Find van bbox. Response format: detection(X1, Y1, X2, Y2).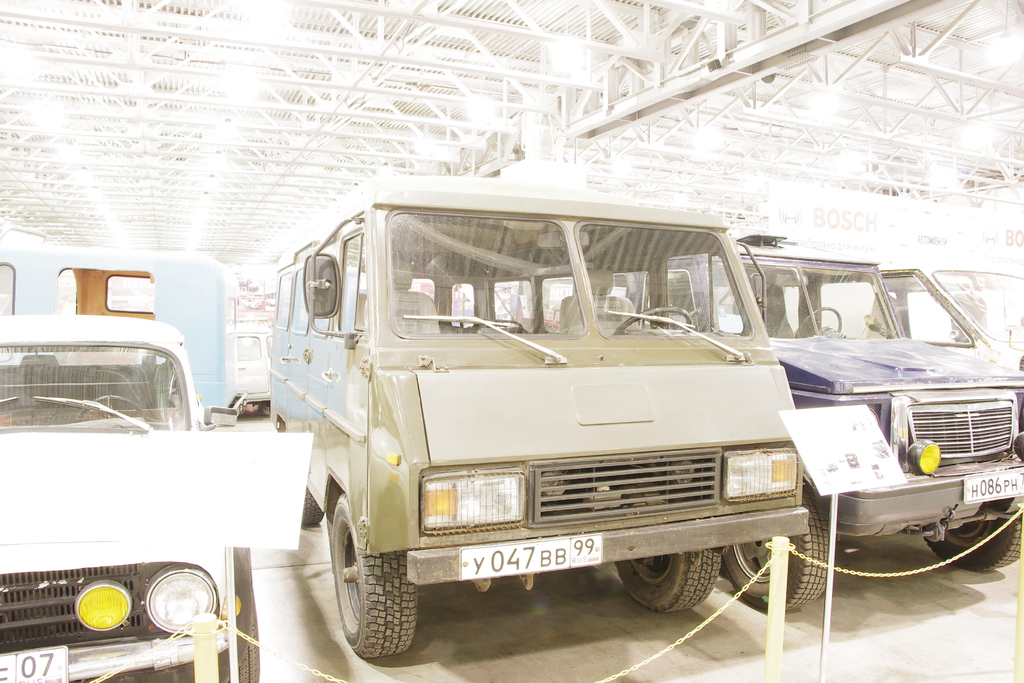
detection(267, 183, 812, 663).
